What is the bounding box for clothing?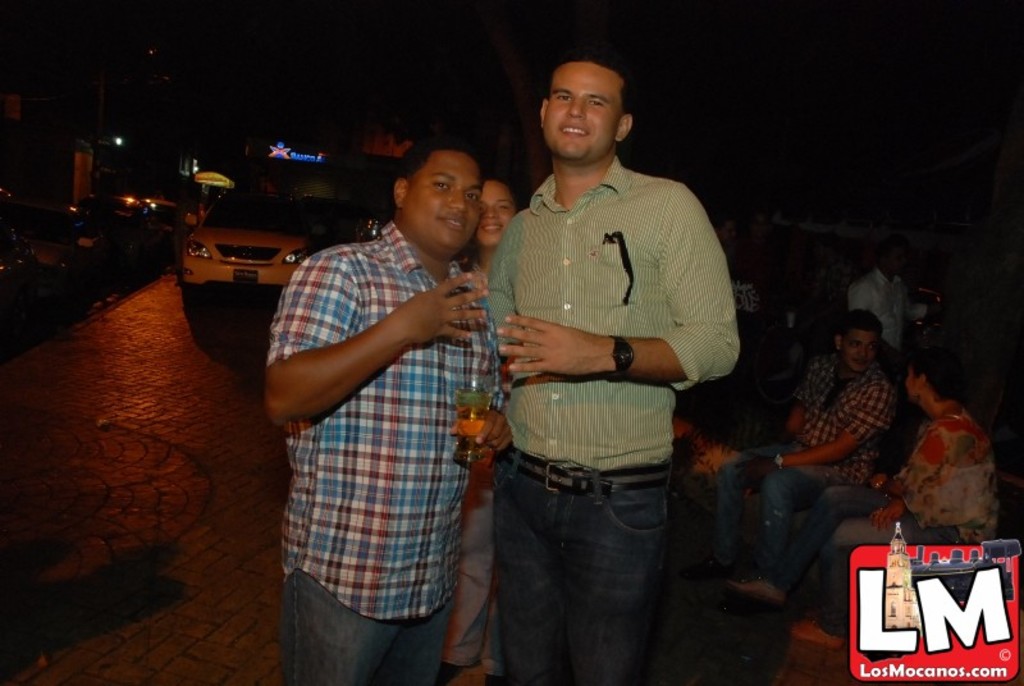
(left=824, top=406, right=998, bottom=614).
